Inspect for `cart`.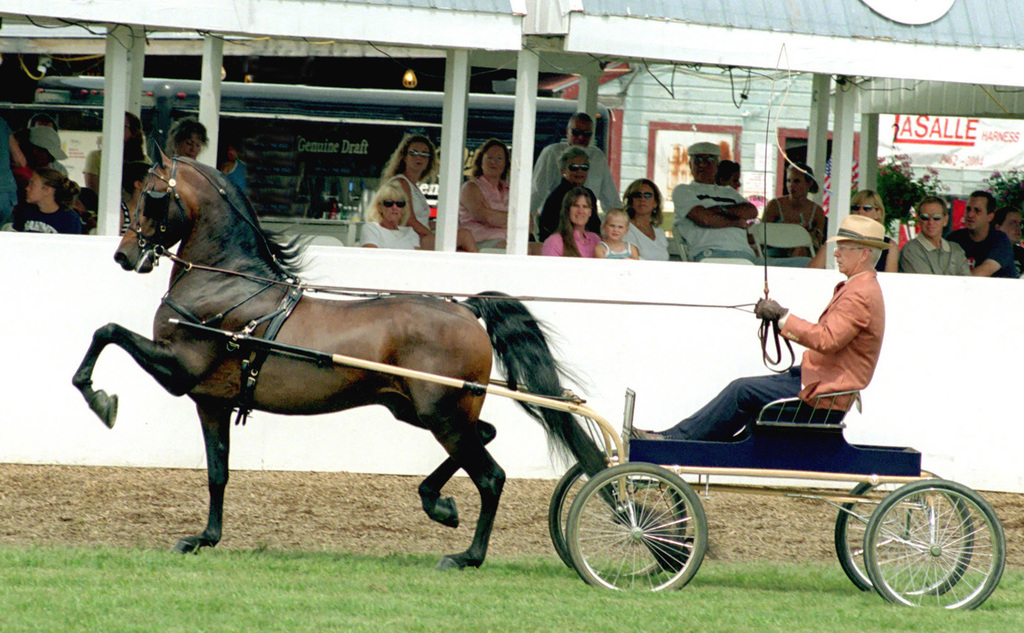
Inspection: 168/320/1009/610.
